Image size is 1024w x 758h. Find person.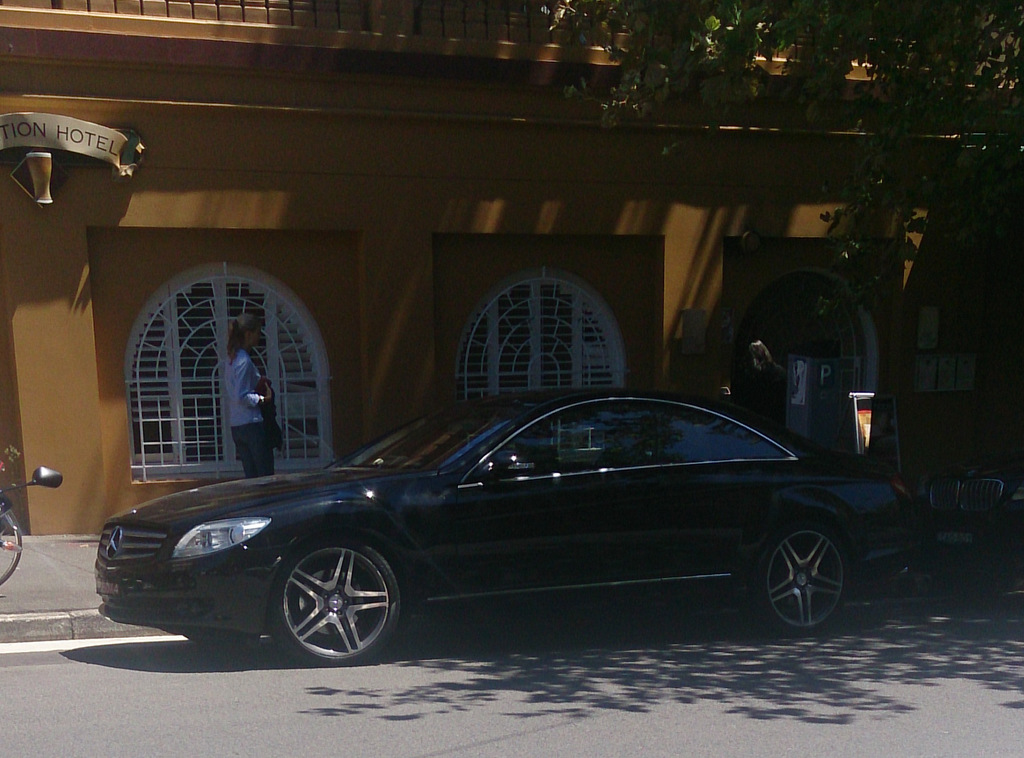
rect(218, 307, 285, 480).
